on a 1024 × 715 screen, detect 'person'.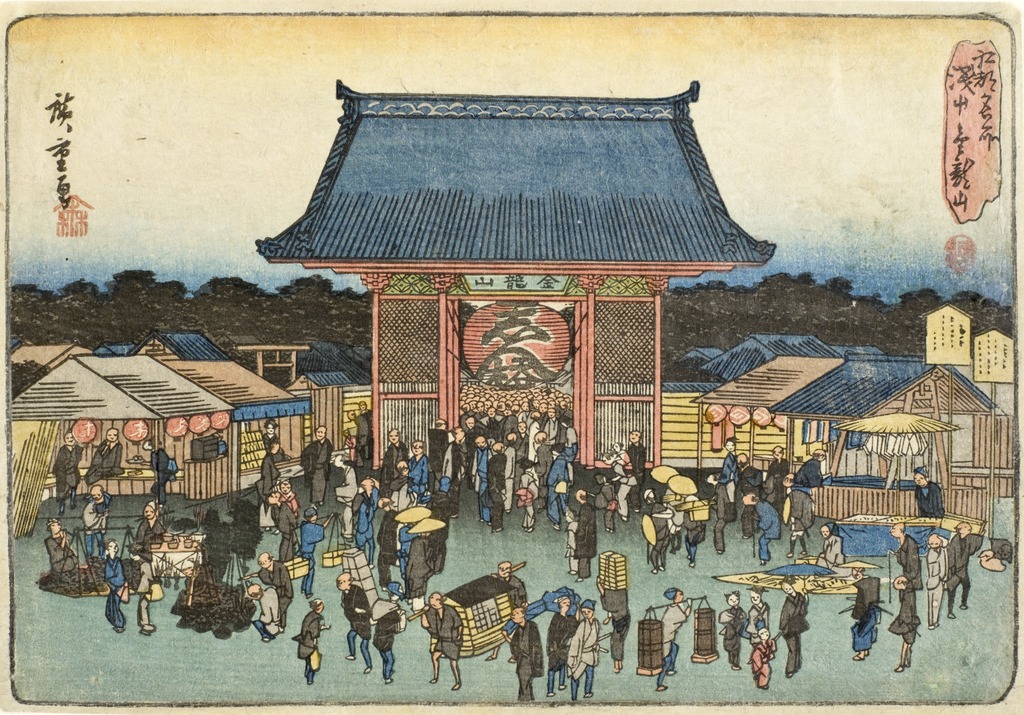
781 577 805 677.
